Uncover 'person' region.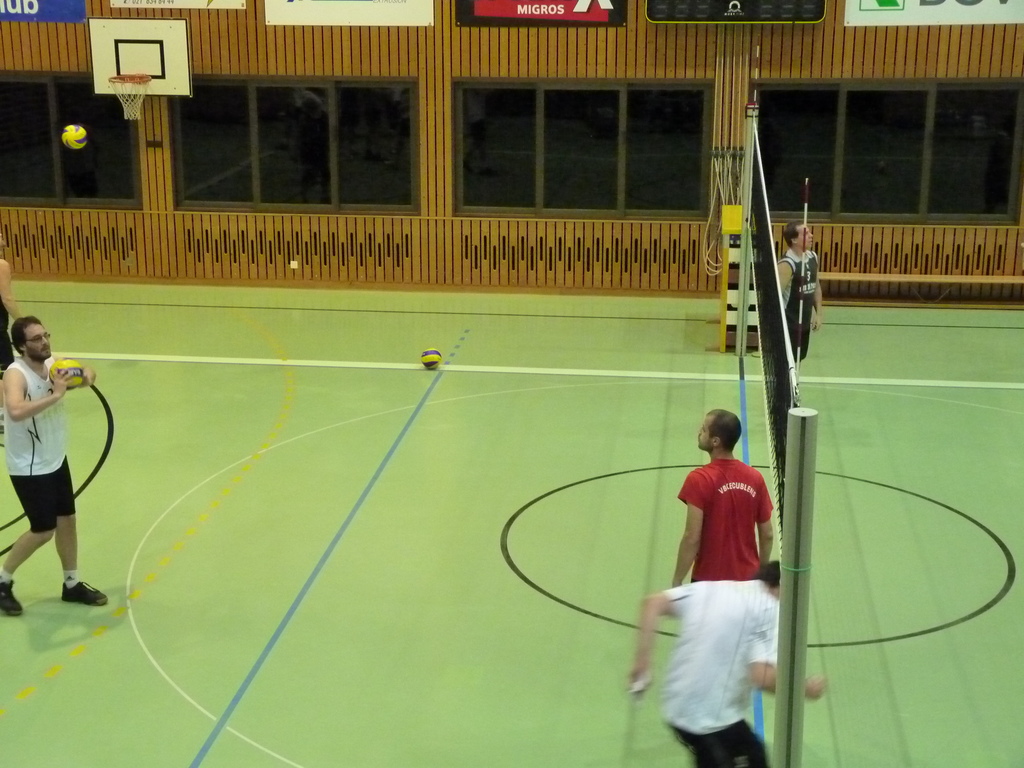
Uncovered: [623,554,825,767].
